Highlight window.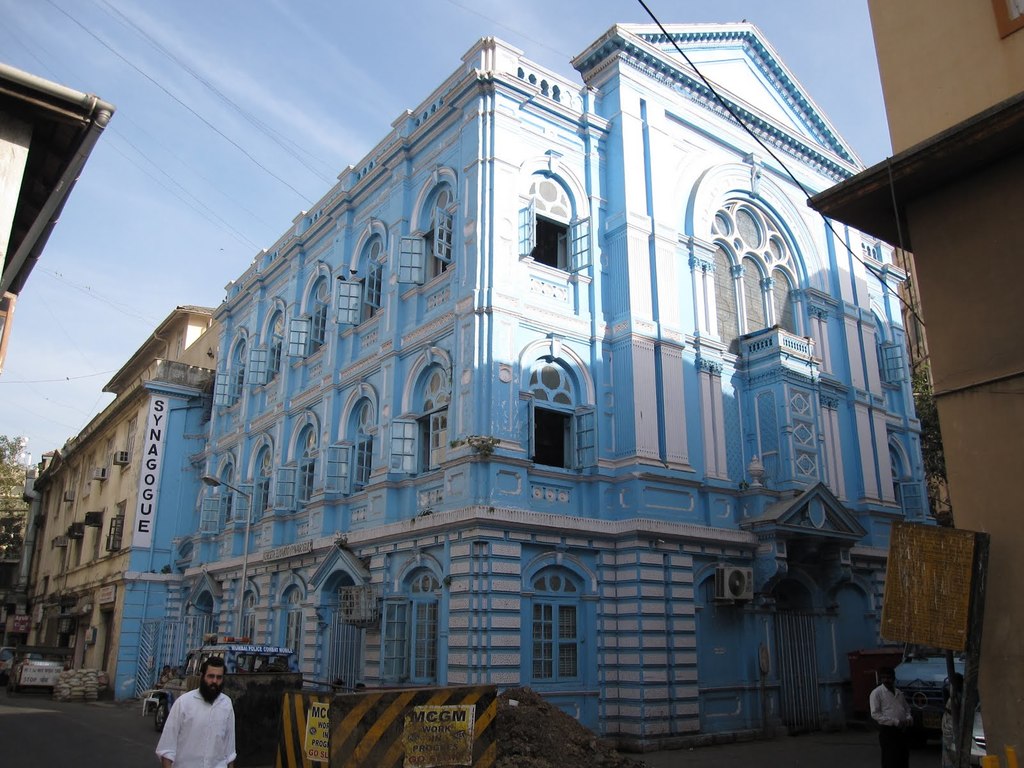
Highlighted region: [232,436,275,520].
